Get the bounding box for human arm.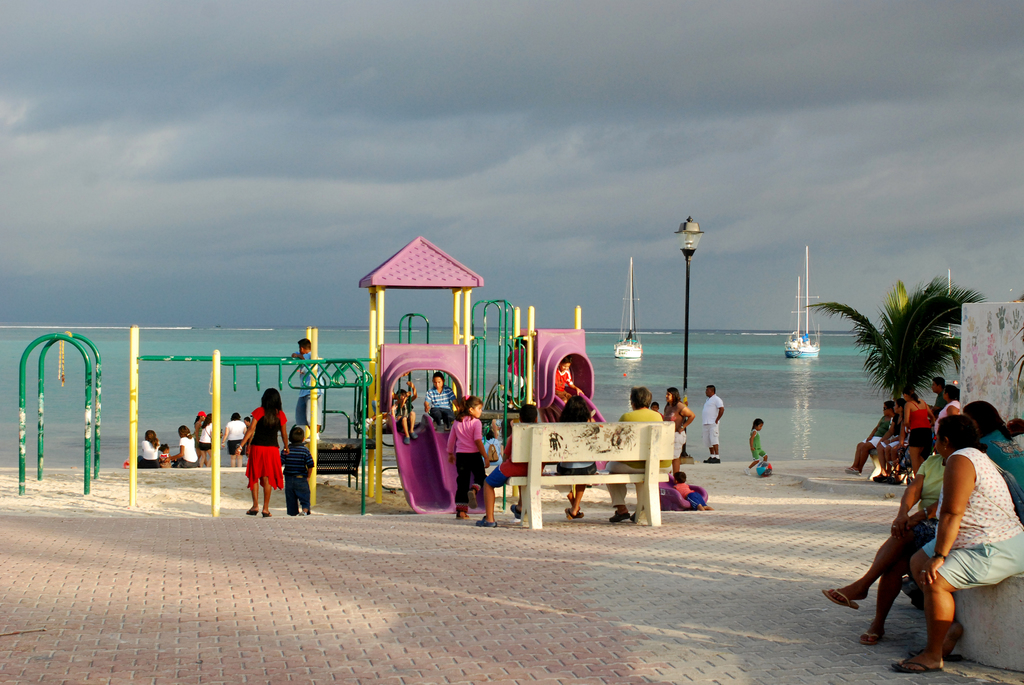
[x1=305, y1=453, x2=318, y2=482].
